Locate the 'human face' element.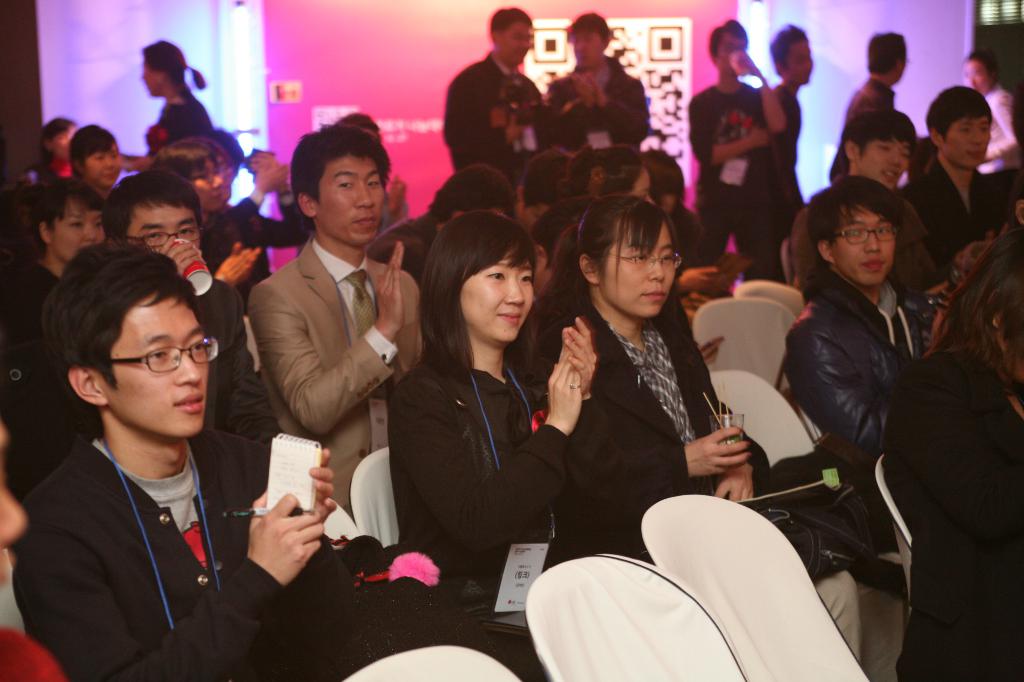
Element bbox: (x1=945, y1=117, x2=991, y2=170).
